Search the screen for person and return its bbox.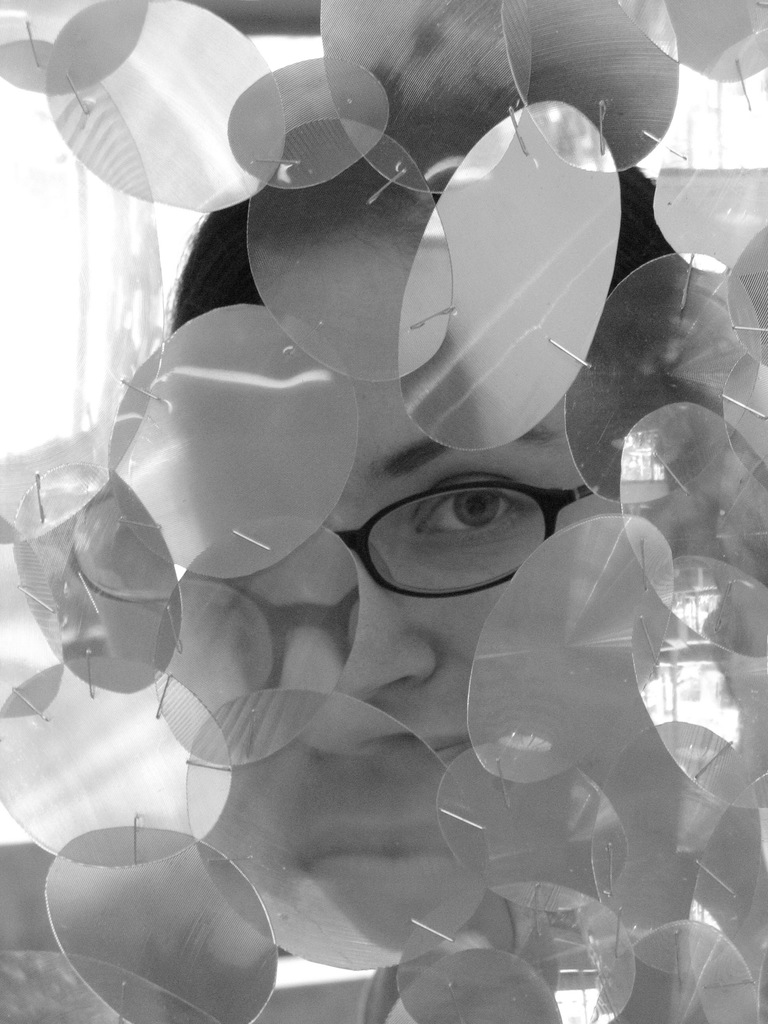
Found: pyautogui.locateOnScreen(157, 101, 716, 1023).
